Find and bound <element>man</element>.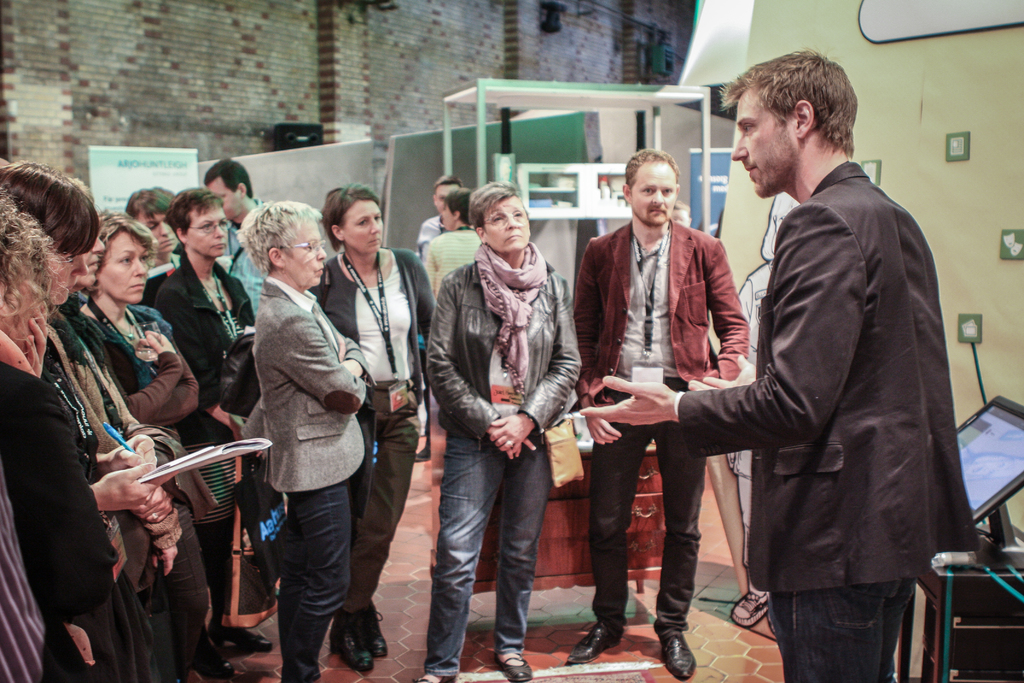
Bound: box(409, 173, 463, 258).
